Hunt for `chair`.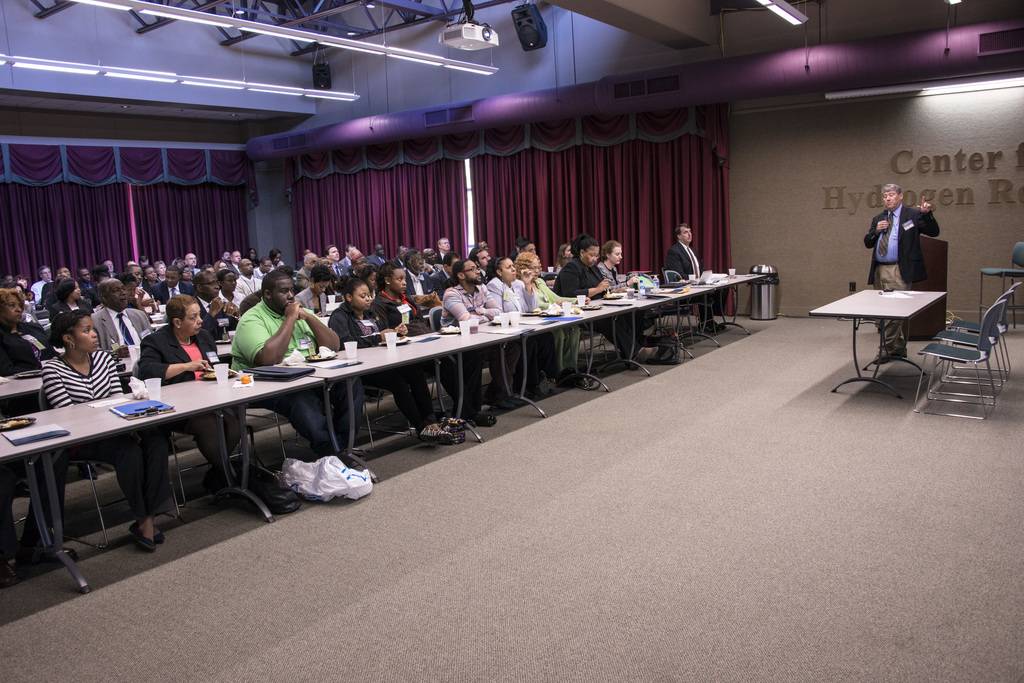
Hunted down at box=[931, 287, 1006, 403].
